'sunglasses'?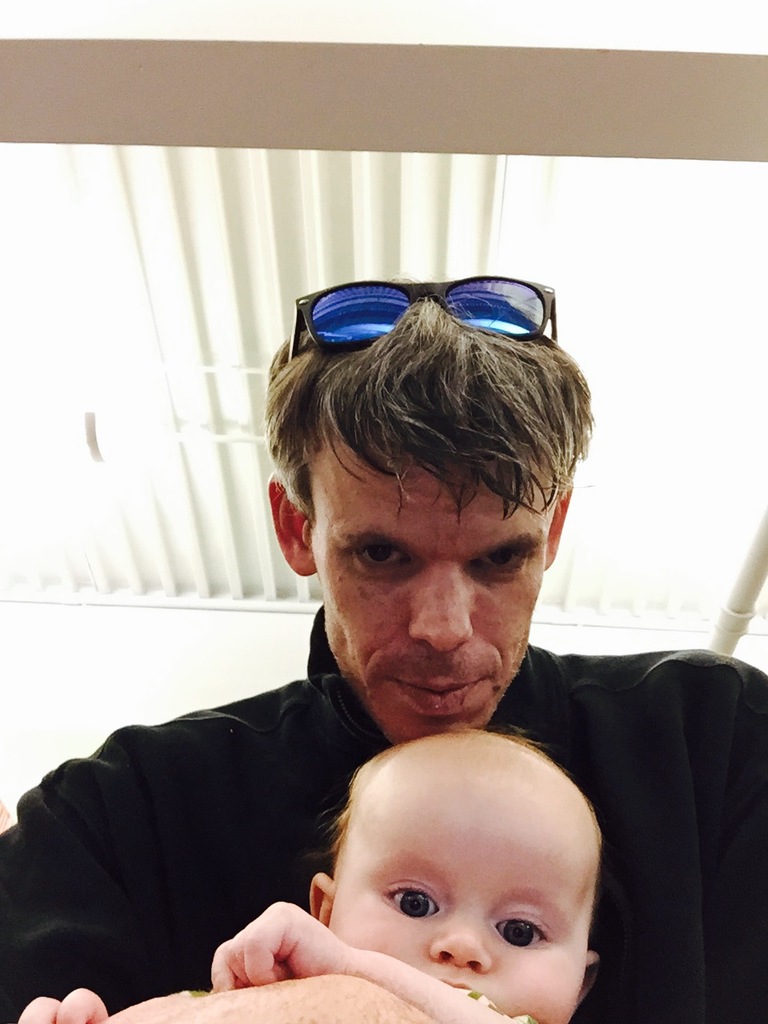
x1=288 y1=273 x2=559 y2=357
